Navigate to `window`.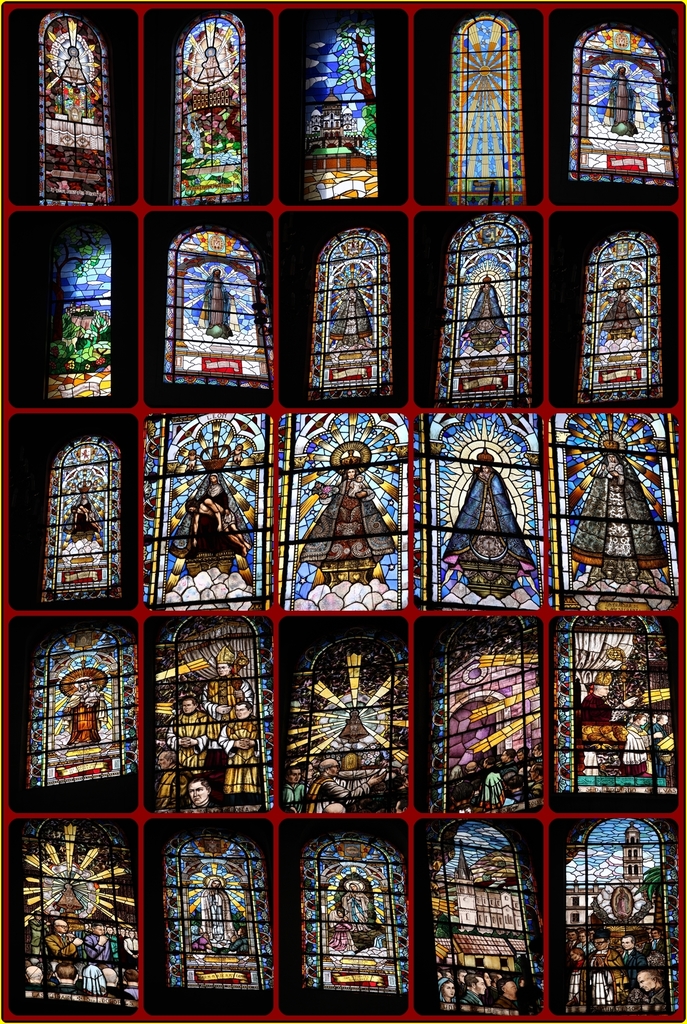
Navigation target: {"left": 41, "top": 14, "right": 110, "bottom": 210}.
